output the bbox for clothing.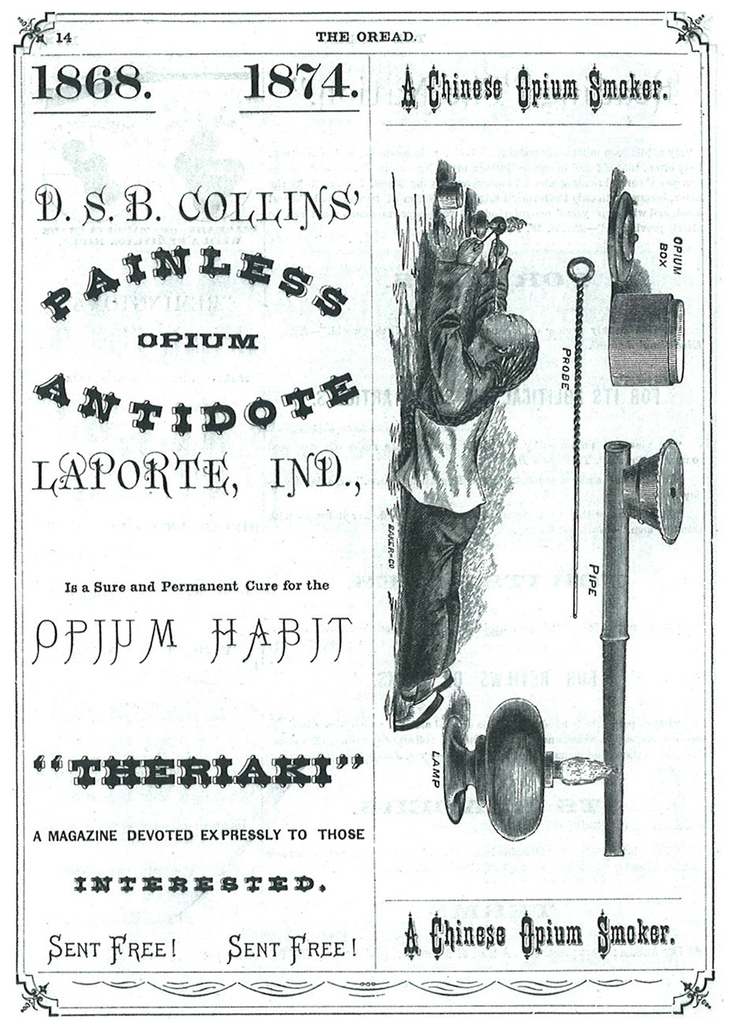
select_region(396, 261, 494, 701).
